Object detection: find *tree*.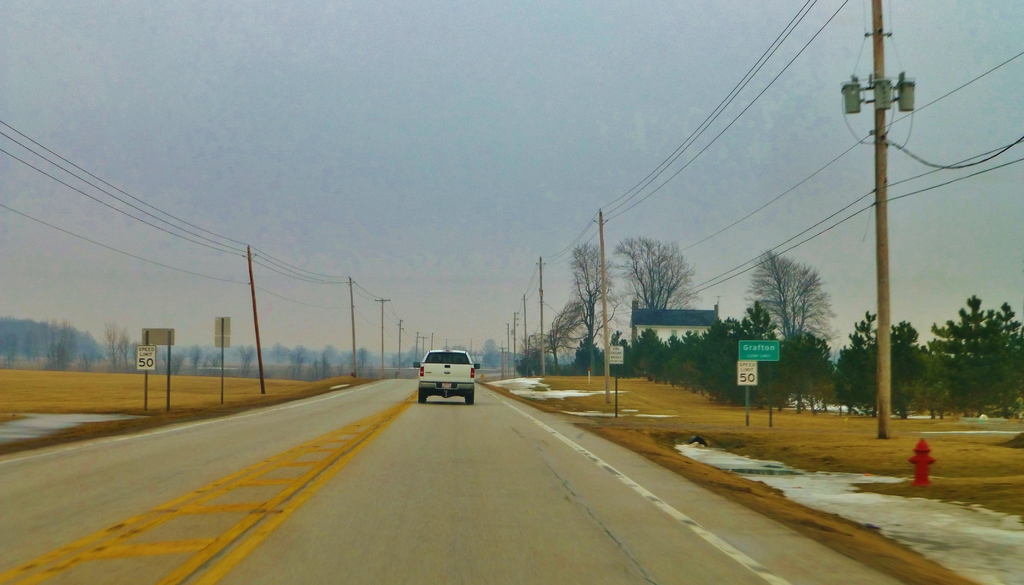
242,340,256,383.
